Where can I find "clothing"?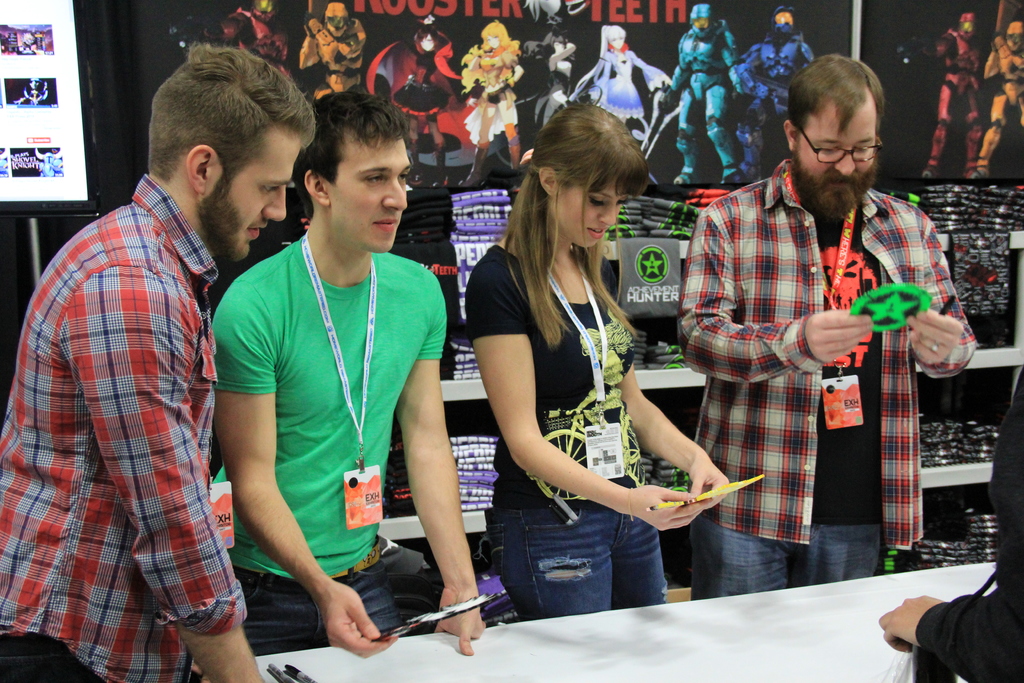
You can find it at [x1=212, y1=231, x2=454, y2=656].
